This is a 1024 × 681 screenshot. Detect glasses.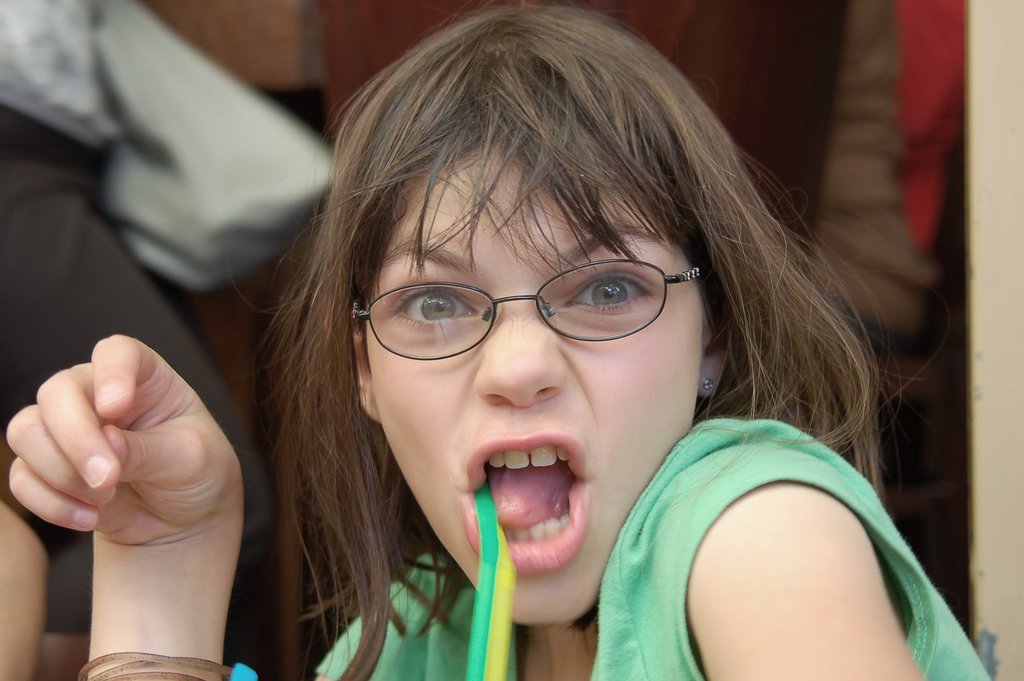
{"left": 347, "top": 253, "right": 707, "bottom": 366}.
